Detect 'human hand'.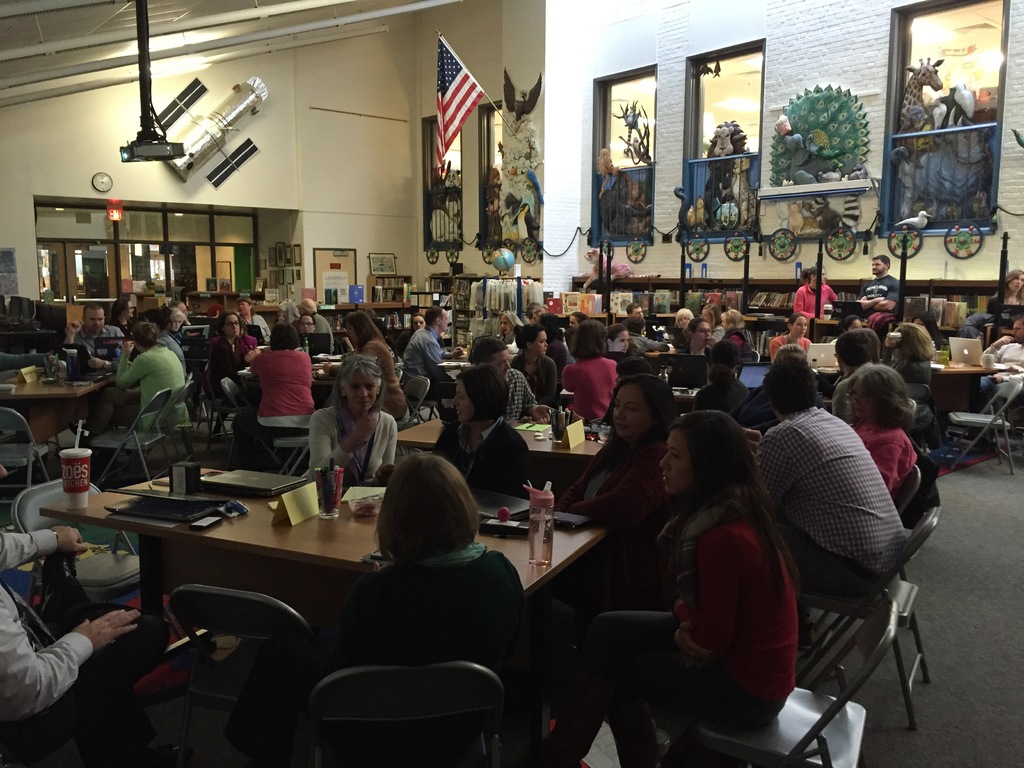
Detected at bbox(996, 336, 1015, 347).
